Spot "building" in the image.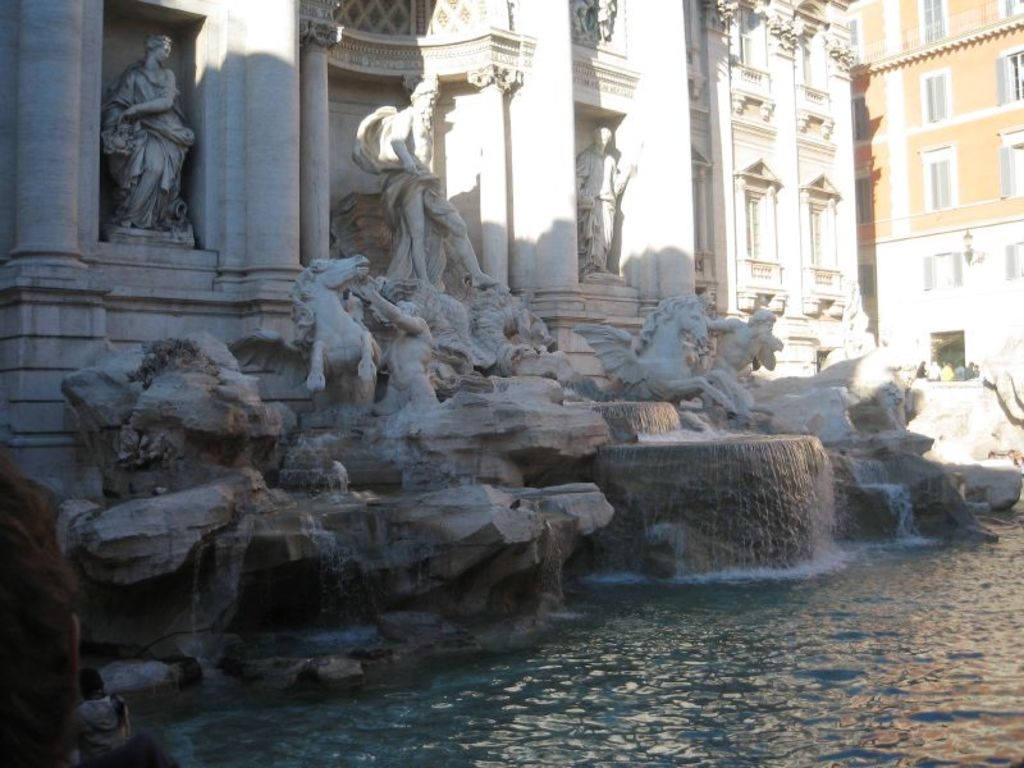
"building" found at 0,0,874,486.
